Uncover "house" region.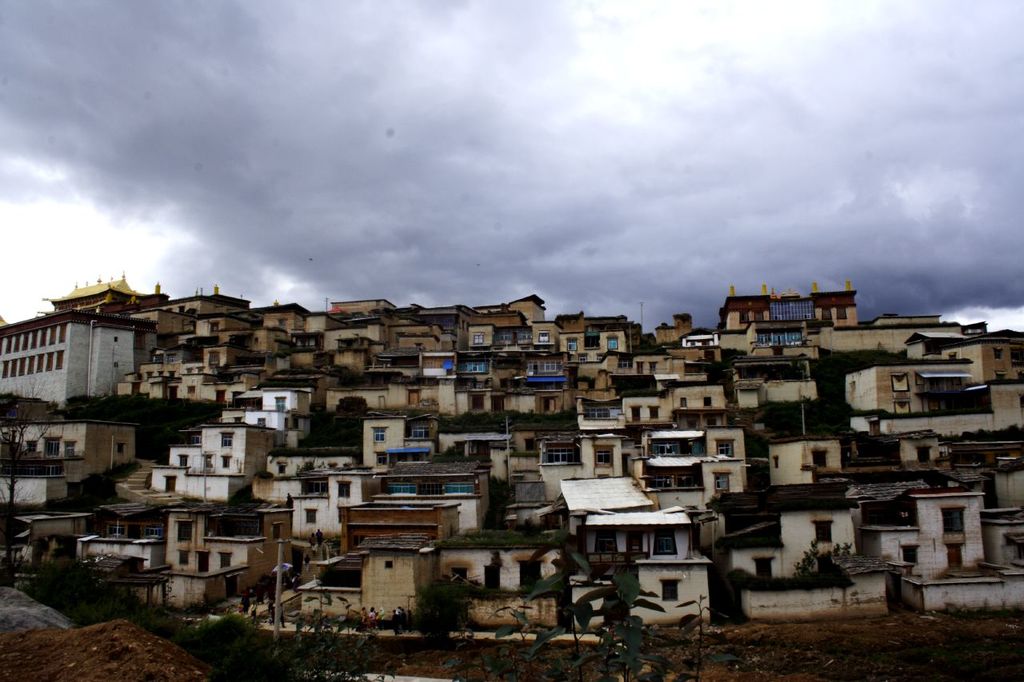
Uncovered: x1=137 y1=416 x2=285 y2=505.
